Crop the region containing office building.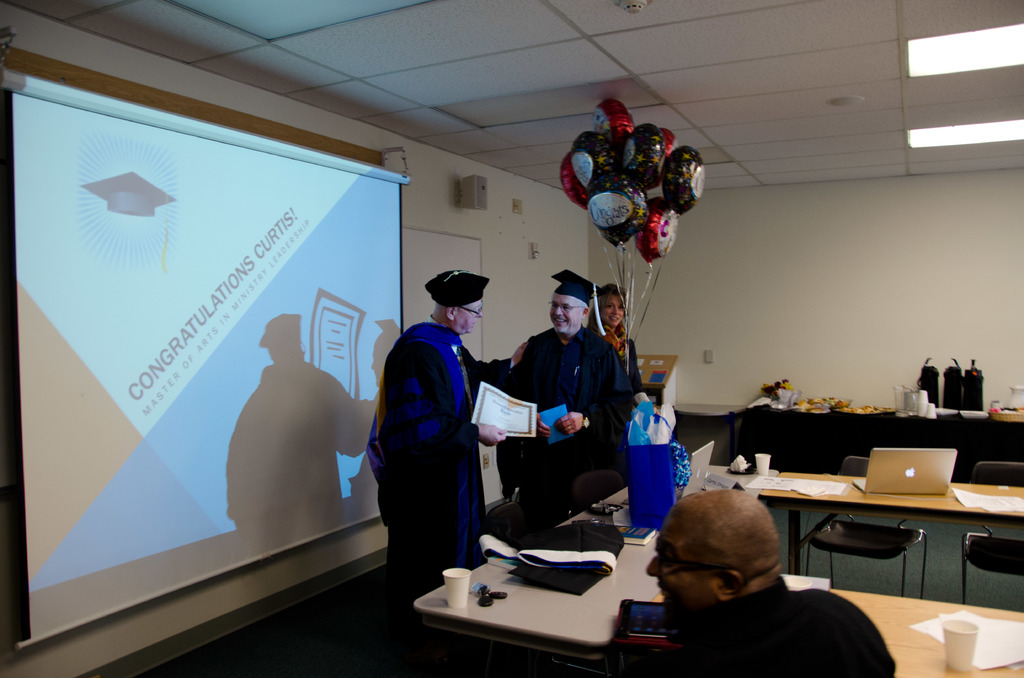
Crop region: 20/58/969/677.
